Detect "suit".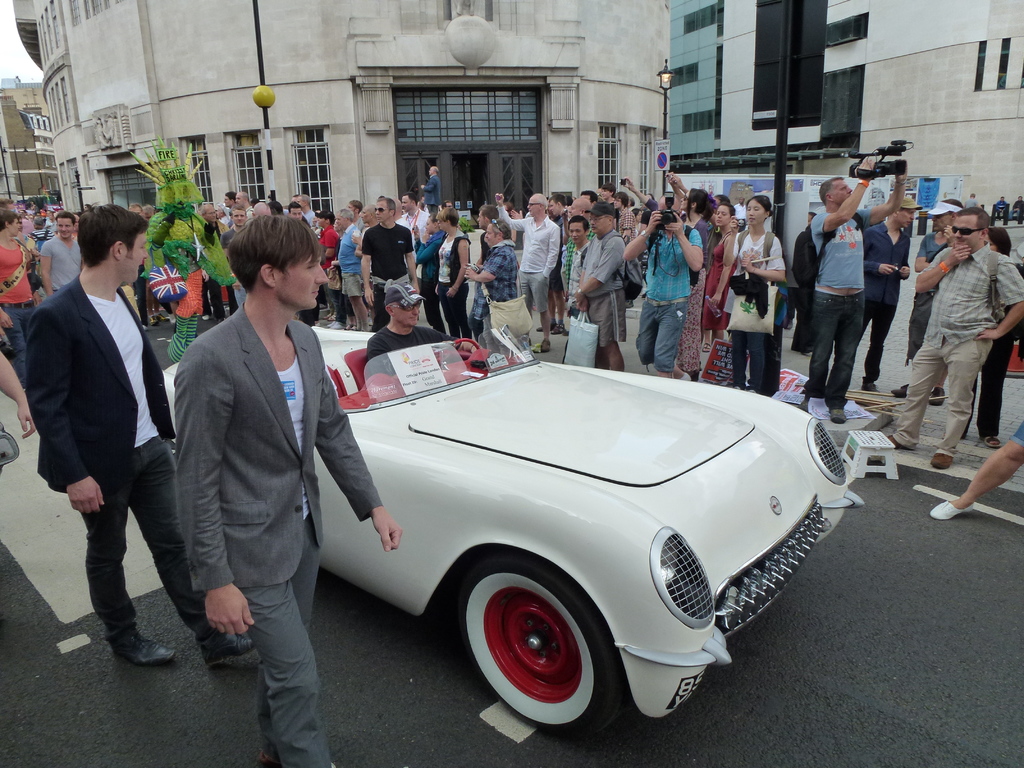
Detected at region(152, 218, 348, 712).
